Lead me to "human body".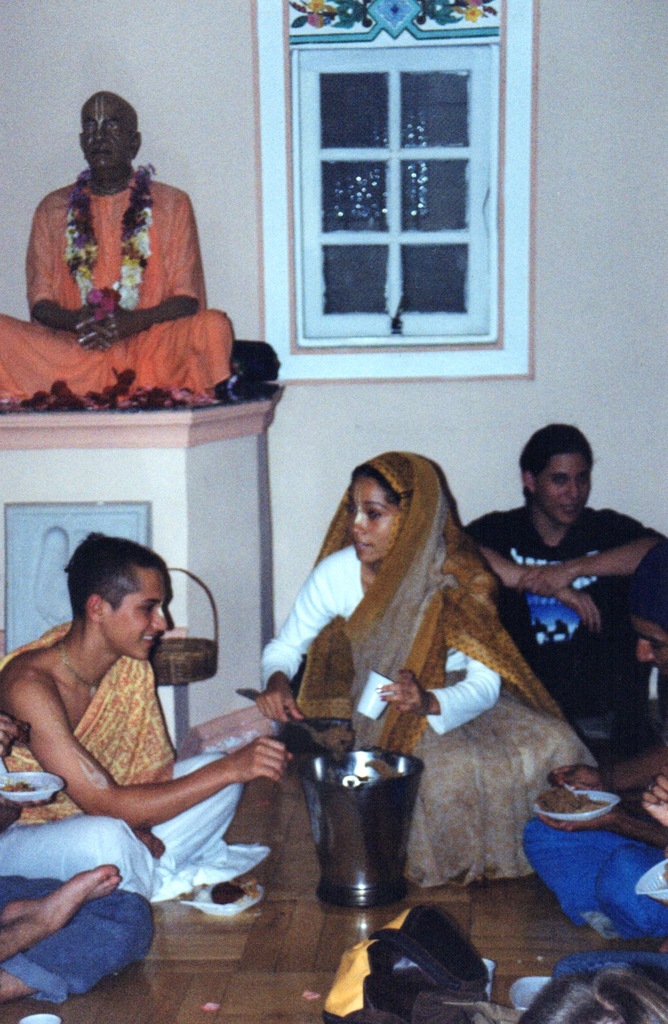
Lead to bbox=[521, 715, 667, 949].
